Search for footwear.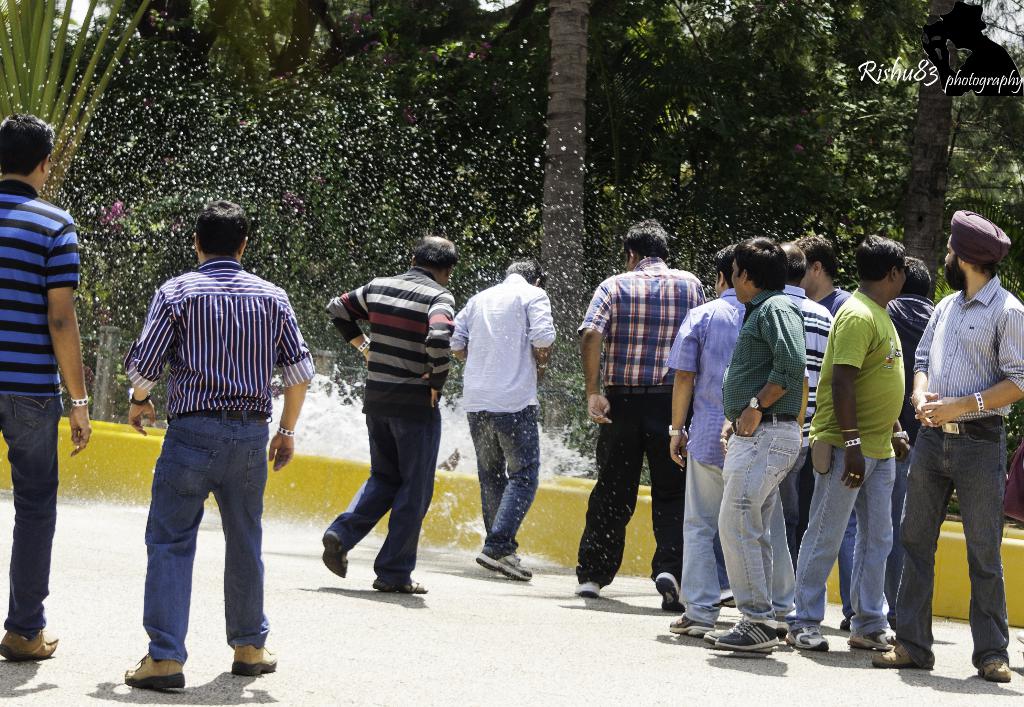
Found at x1=783, y1=624, x2=820, y2=646.
